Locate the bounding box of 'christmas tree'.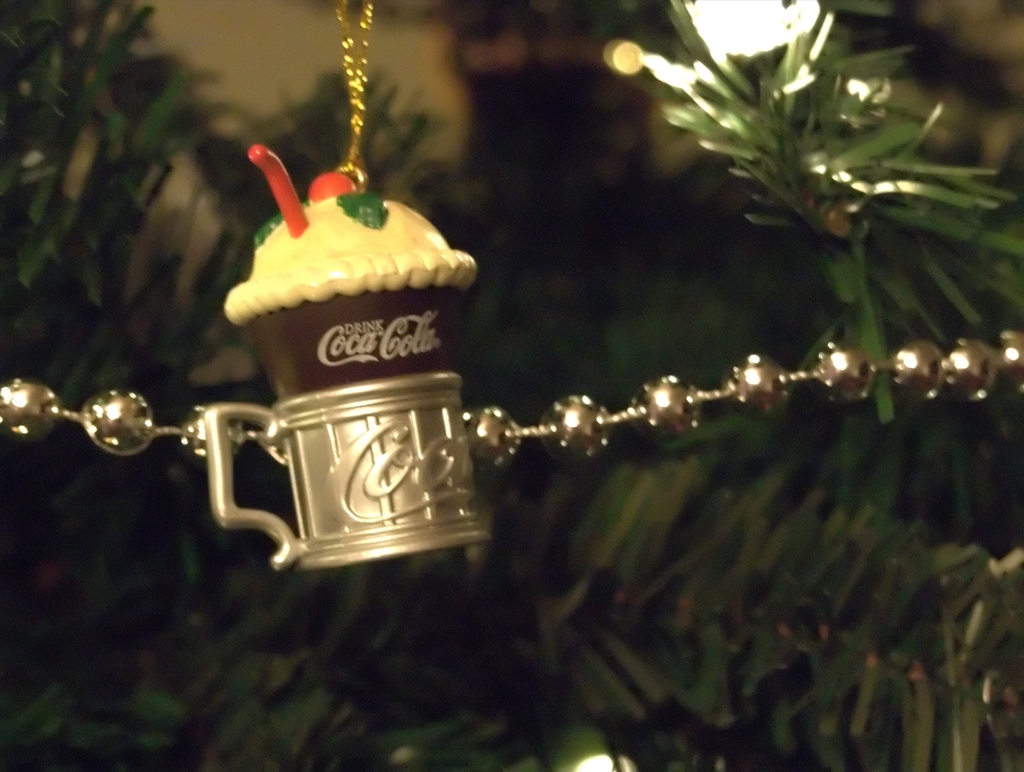
Bounding box: [left=0, top=0, right=1023, bottom=771].
